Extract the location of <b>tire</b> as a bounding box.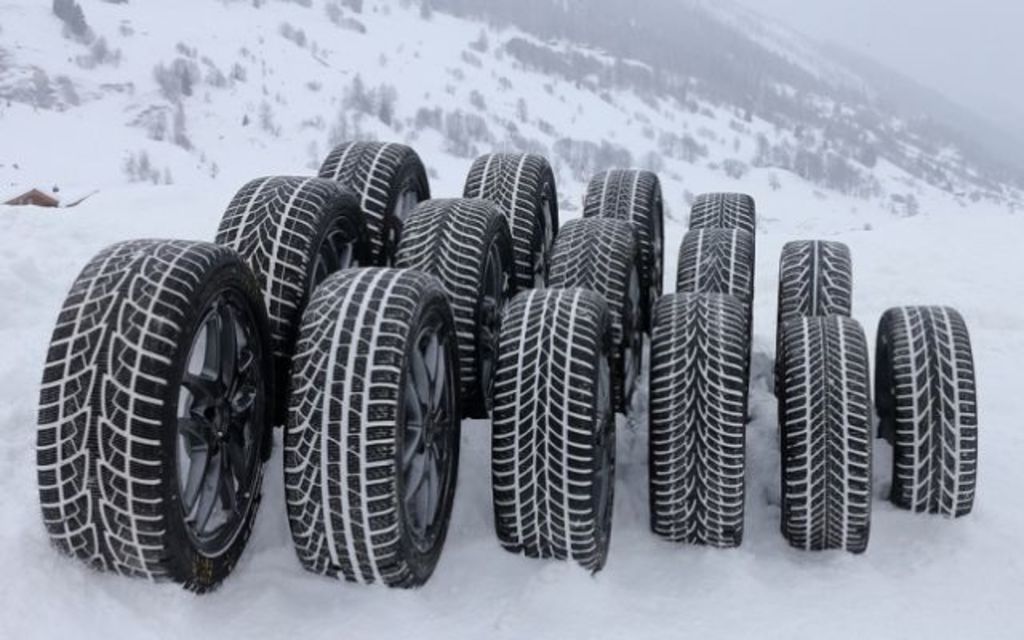
(216, 170, 371, 350).
